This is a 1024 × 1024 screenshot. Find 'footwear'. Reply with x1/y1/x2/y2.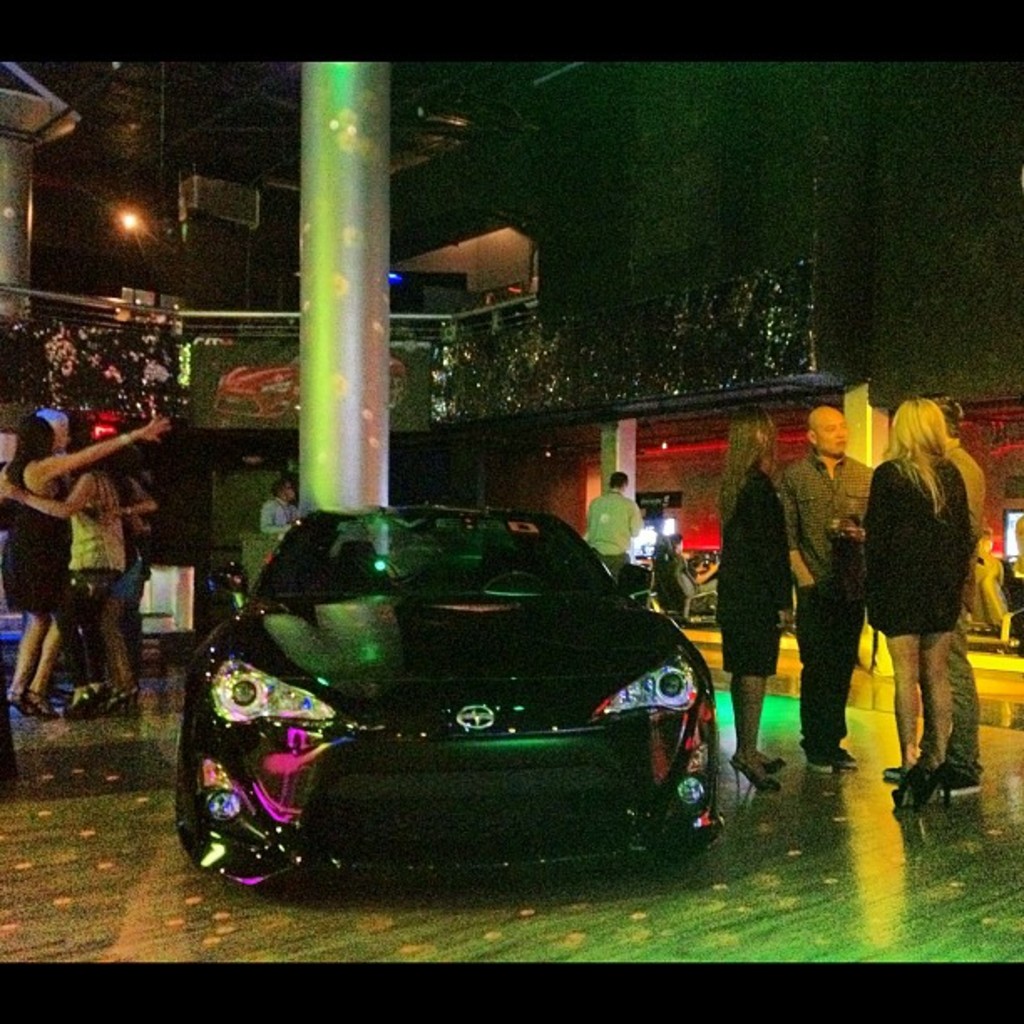
735/761/778/791.
